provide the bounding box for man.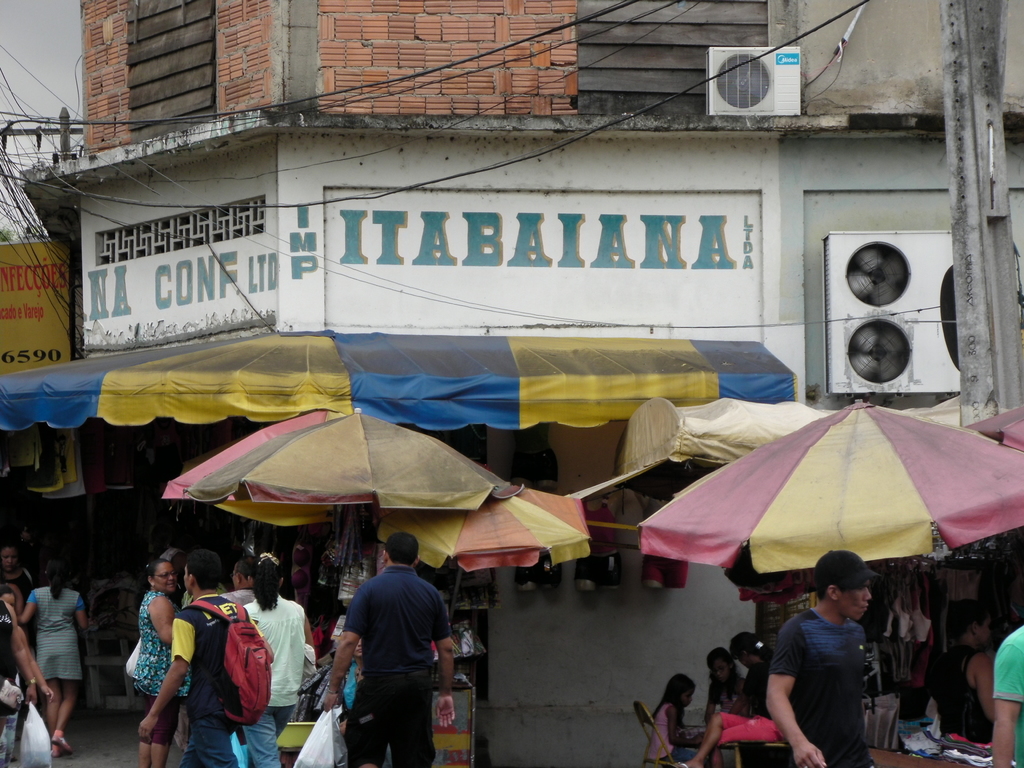
<box>764,556,916,764</box>.
